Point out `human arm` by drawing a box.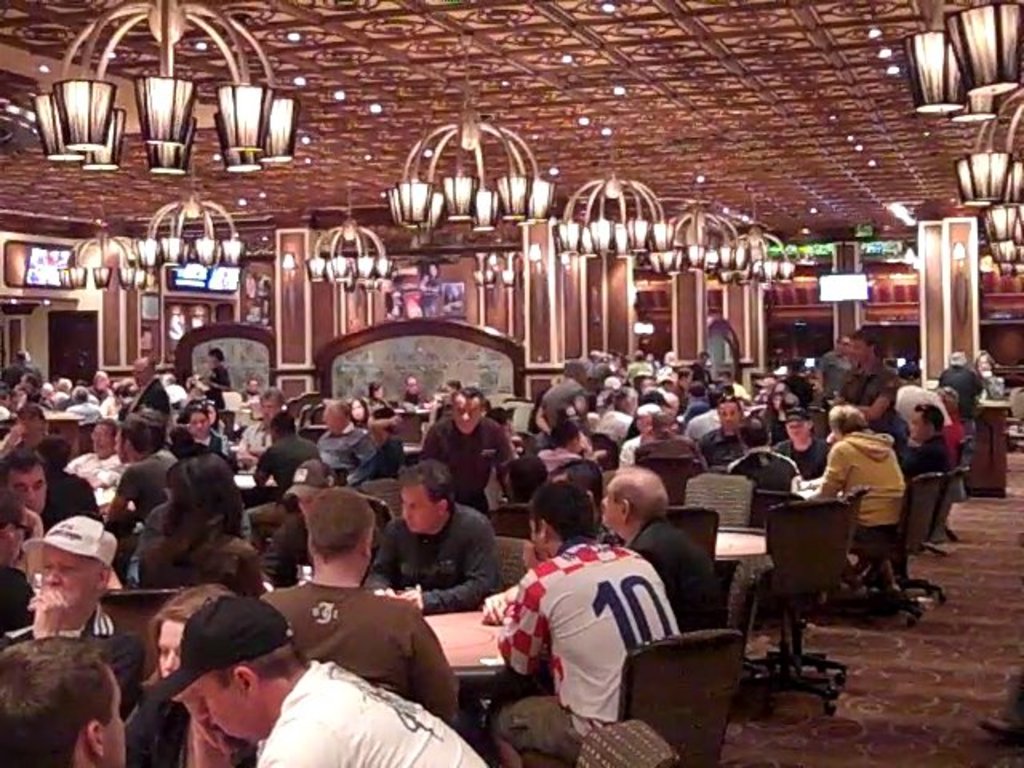
BBox(253, 448, 269, 490).
